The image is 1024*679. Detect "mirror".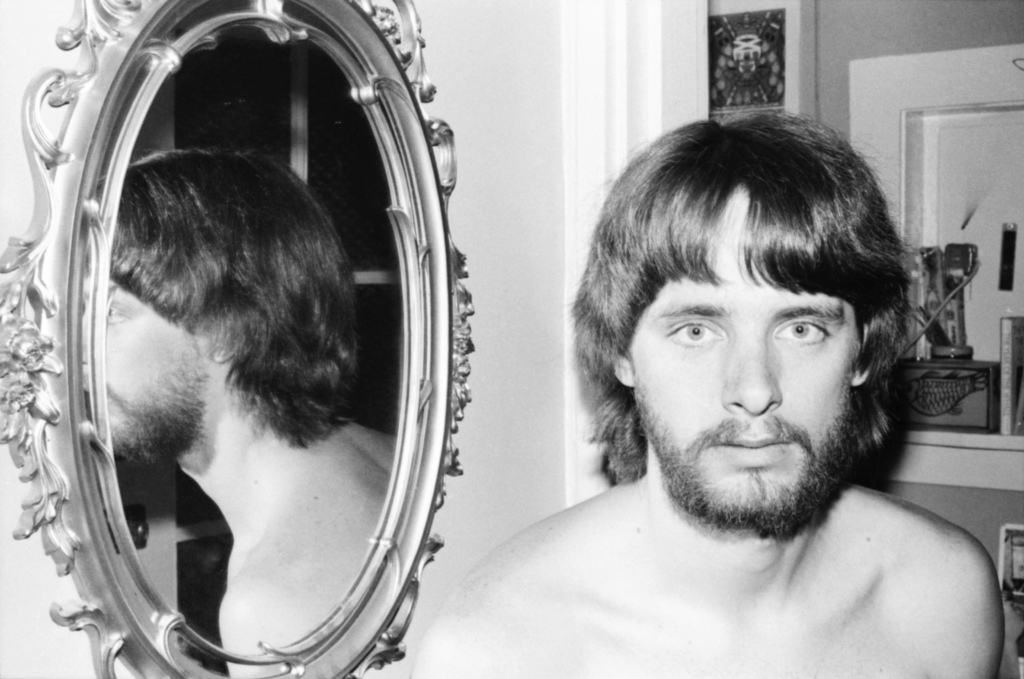
Detection: 104,23,405,649.
